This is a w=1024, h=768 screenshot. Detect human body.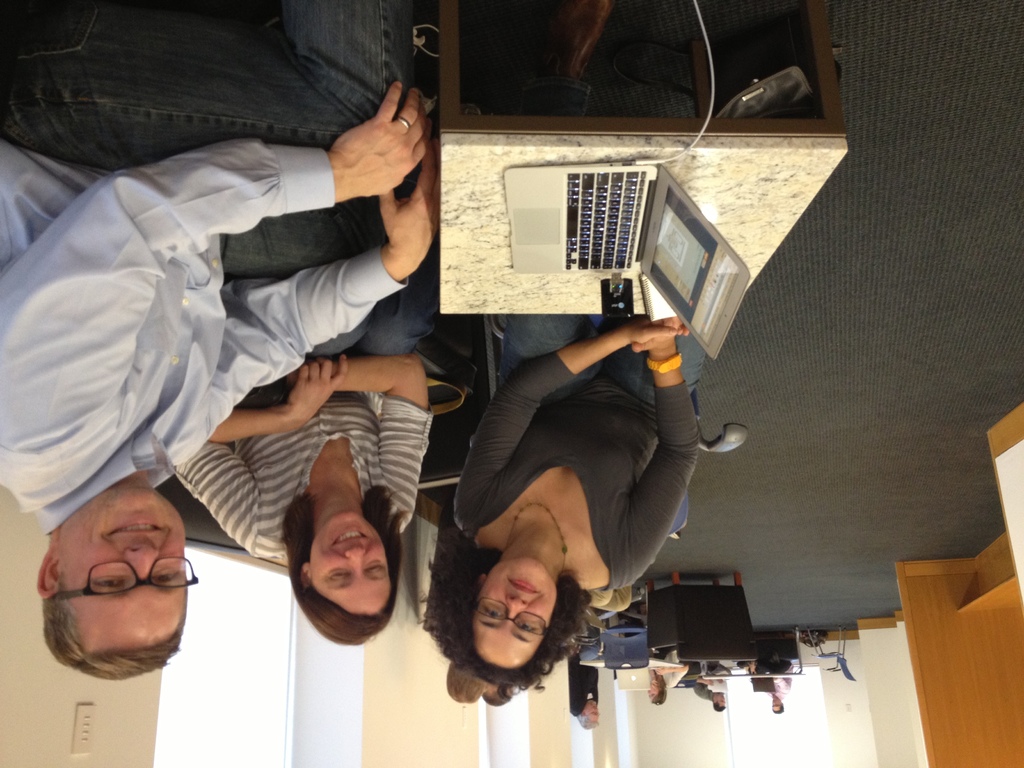
<bbox>159, 264, 437, 644</bbox>.
